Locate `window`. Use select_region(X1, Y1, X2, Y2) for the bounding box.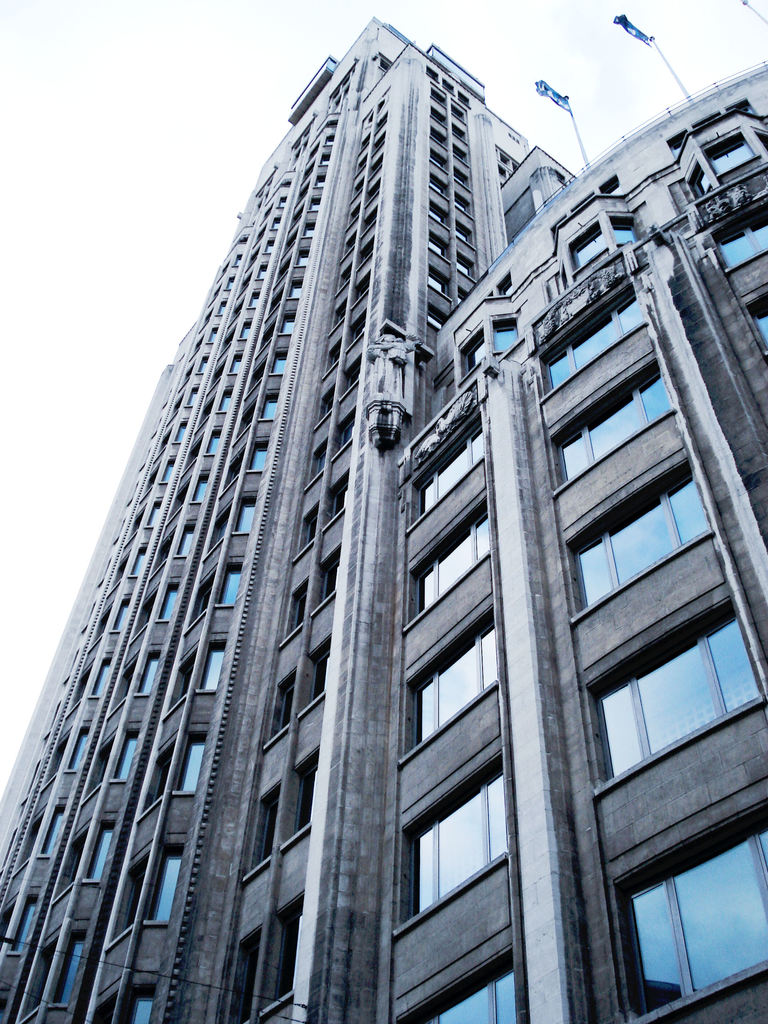
select_region(415, 616, 500, 749).
